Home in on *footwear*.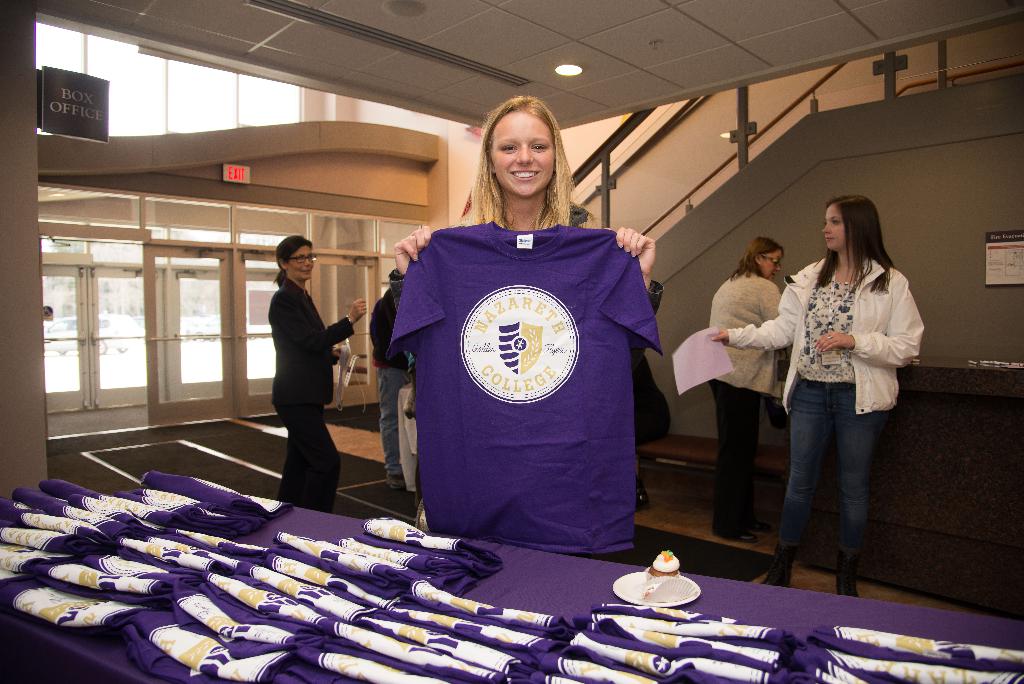
Homed in at <region>836, 556, 860, 598</region>.
